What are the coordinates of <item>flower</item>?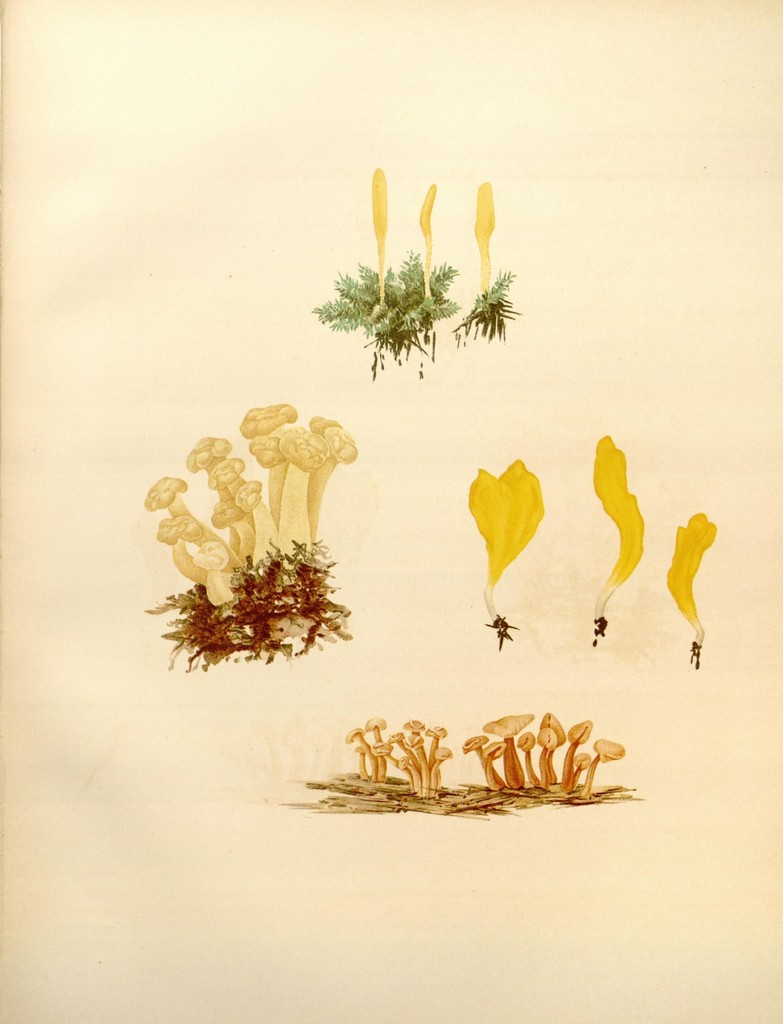
detection(591, 431, 645, 607).
